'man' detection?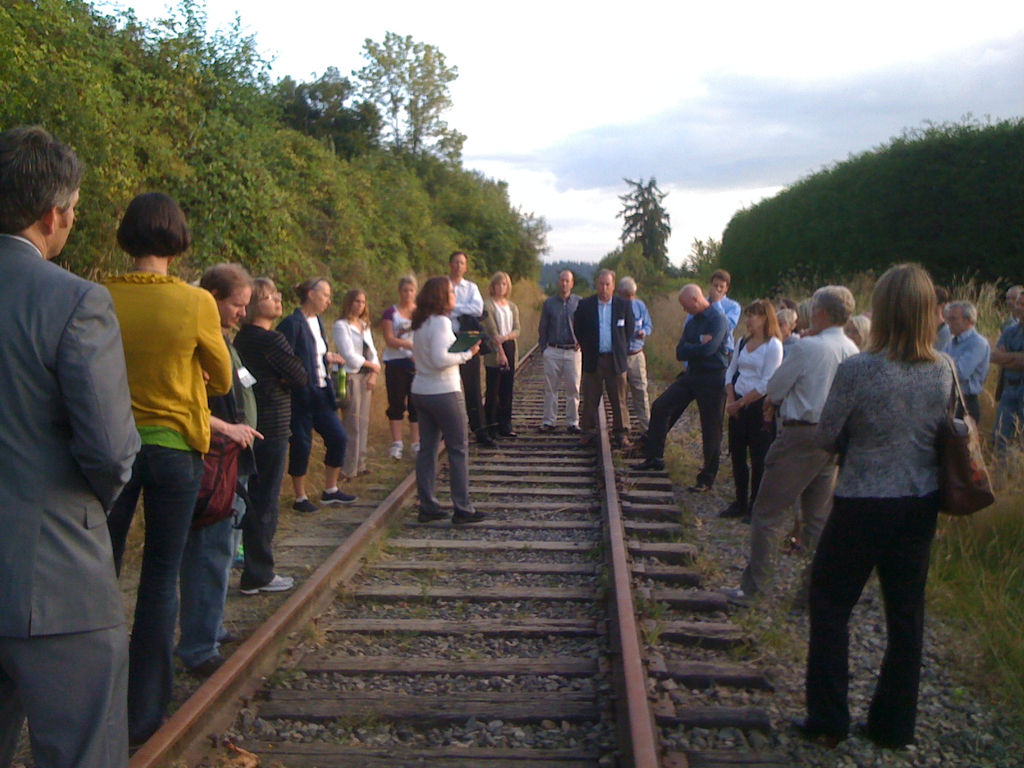
left=679, top=268, right=730, bottom=393
